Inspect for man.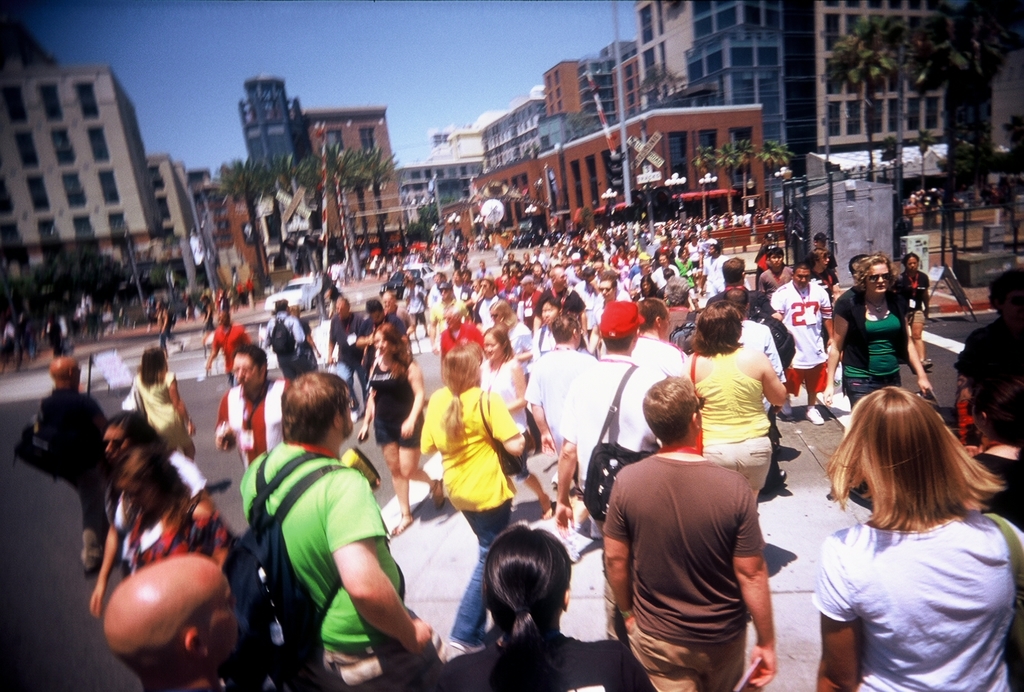
Inspection: (209,315,253,378).
